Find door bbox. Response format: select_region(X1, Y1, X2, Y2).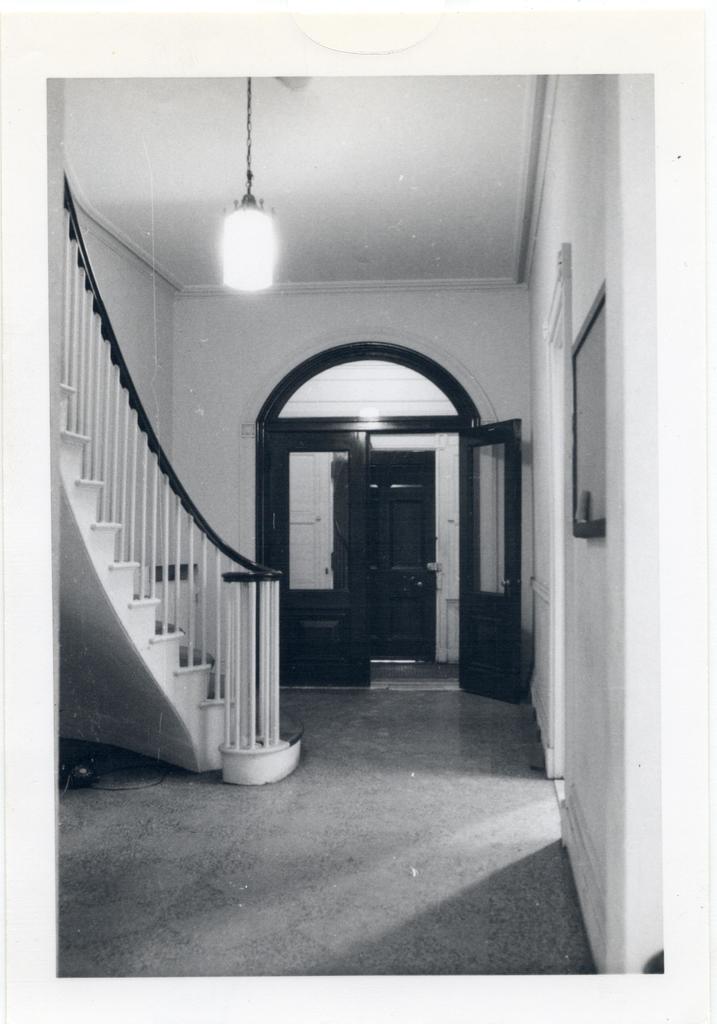
select_region(254, 346, 494, 713).
